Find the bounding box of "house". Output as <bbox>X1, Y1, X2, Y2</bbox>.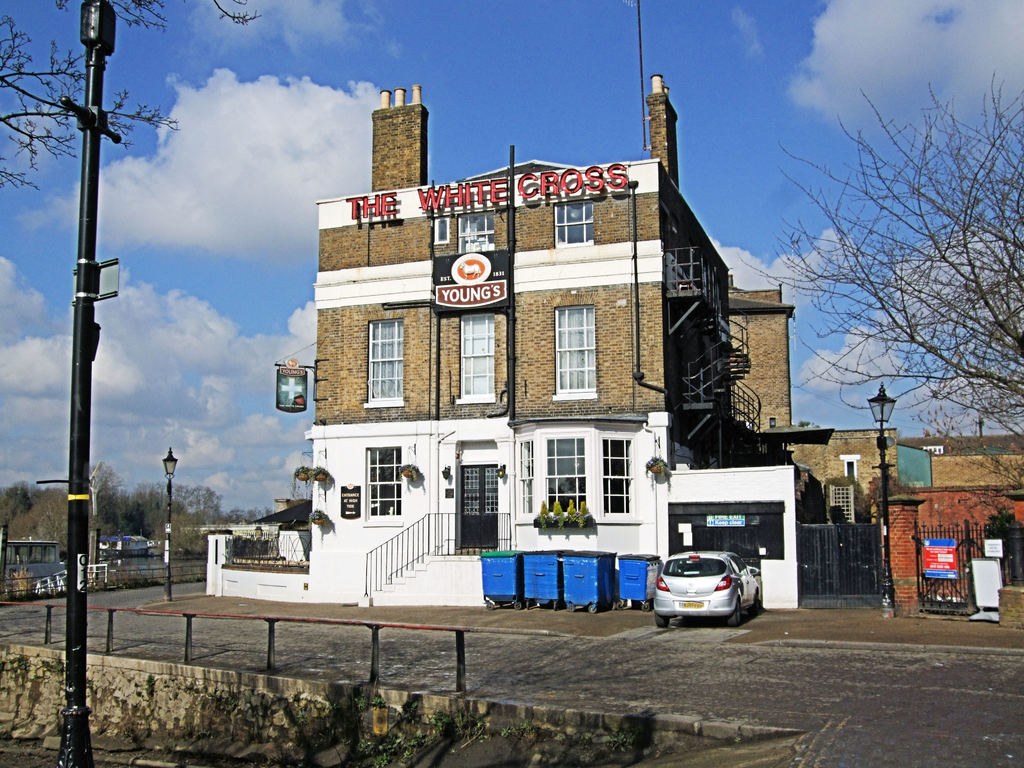
<bbox>195, 74, 1023, 628</bbox>.
